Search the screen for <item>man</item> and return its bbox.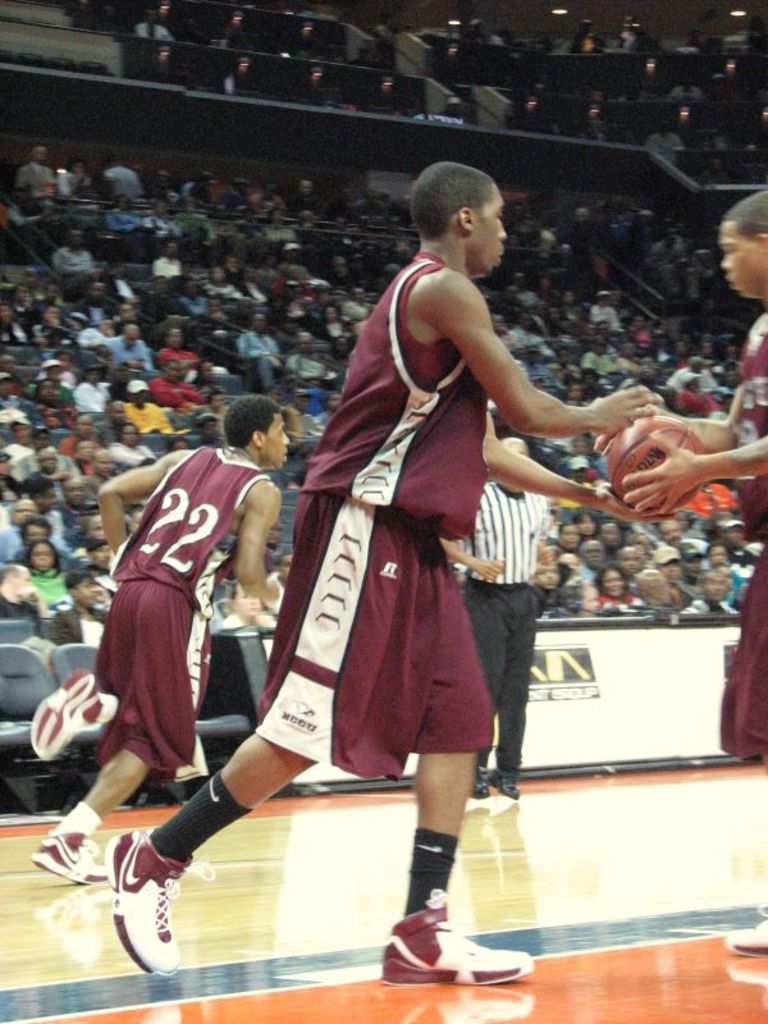
Found: Rect(123, 3, 173, 37).
